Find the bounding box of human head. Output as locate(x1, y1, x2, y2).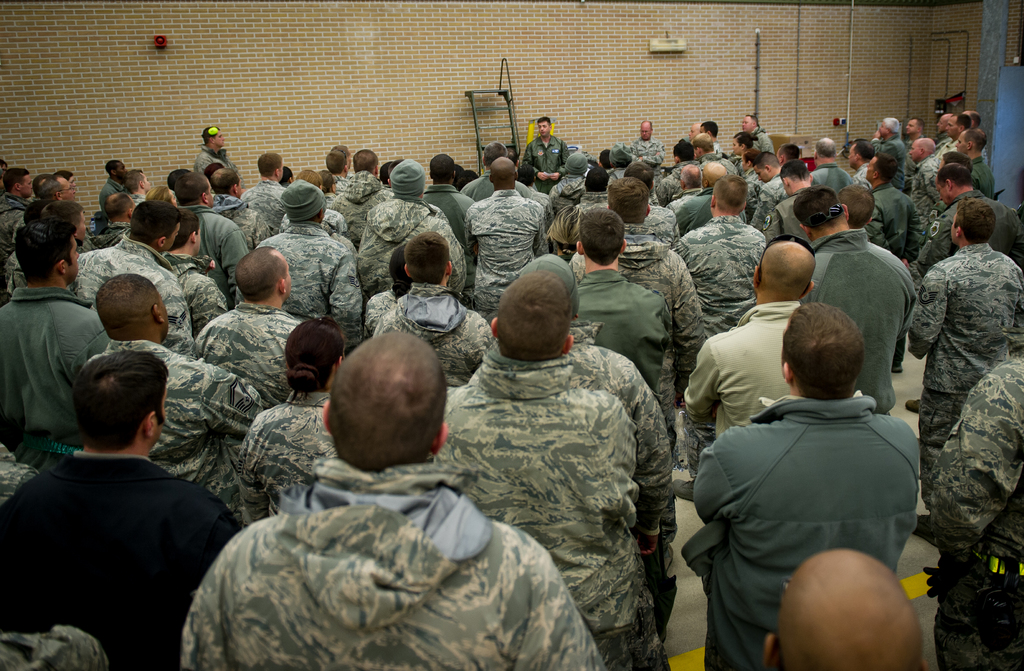
locate(15, 213, 79, 287).
